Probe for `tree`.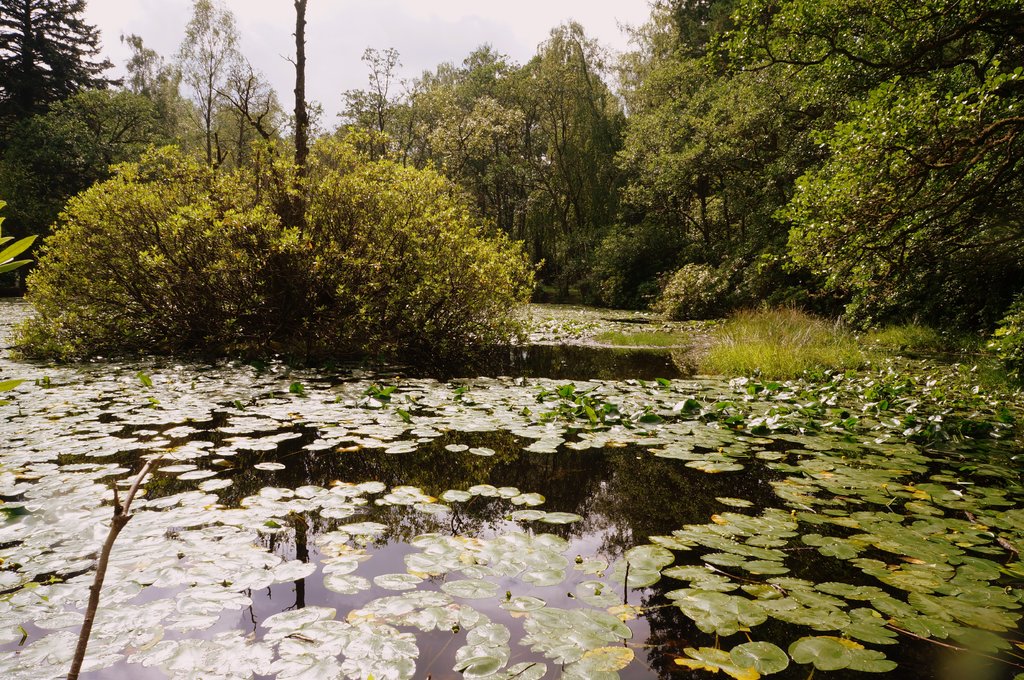
Probe result: box(0, 0, 1023, 379).
